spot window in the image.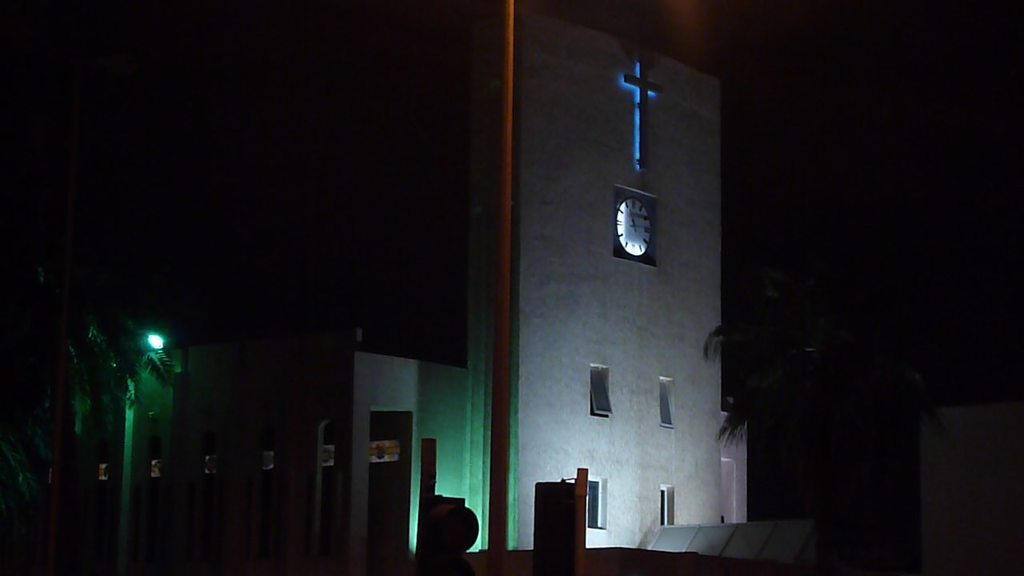
window found at region(658, 384, 677, 434).
